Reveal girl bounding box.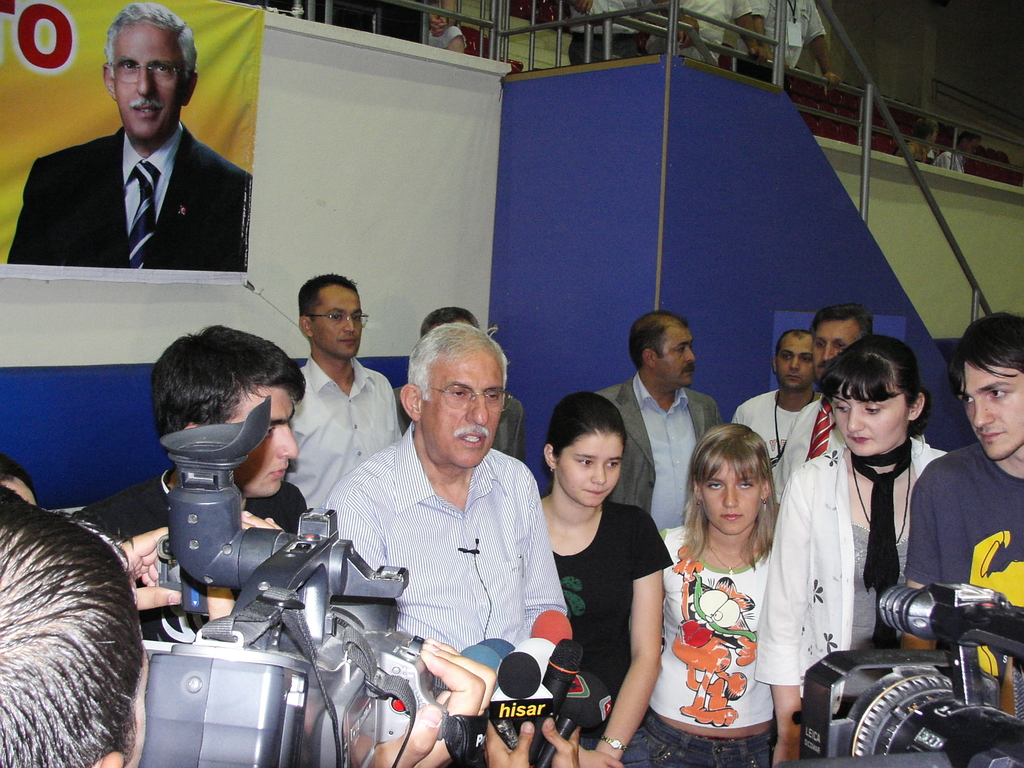
Revealed: 754 333 954 767.
